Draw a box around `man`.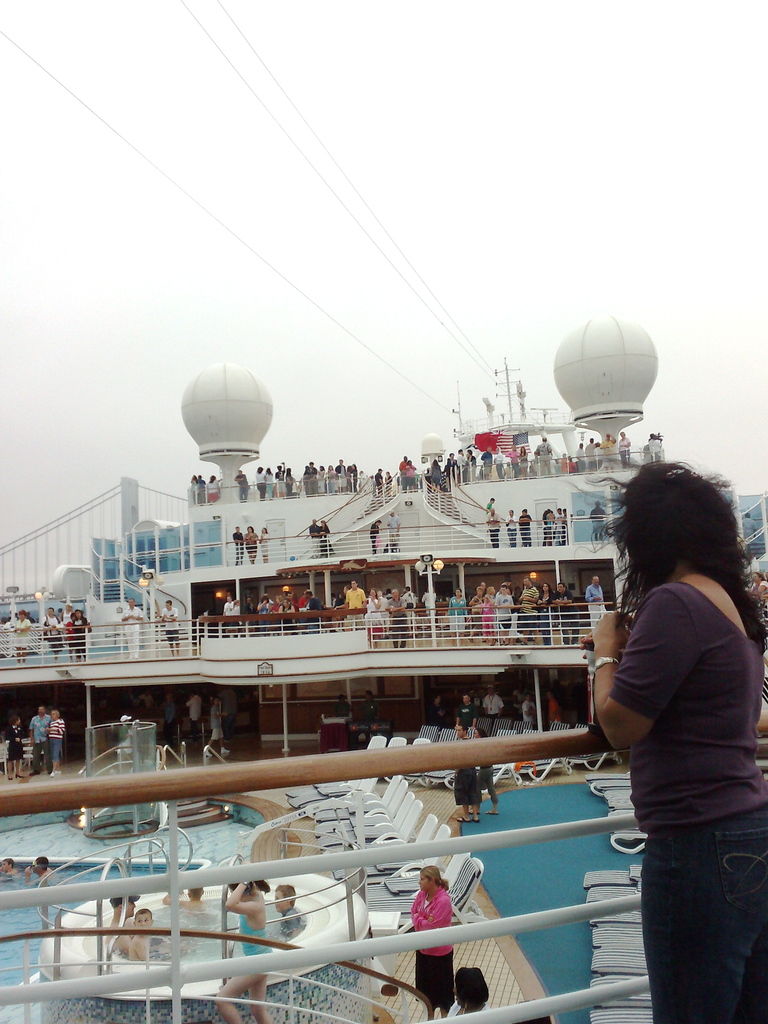
l=232, t=527, r=246, b=565.
